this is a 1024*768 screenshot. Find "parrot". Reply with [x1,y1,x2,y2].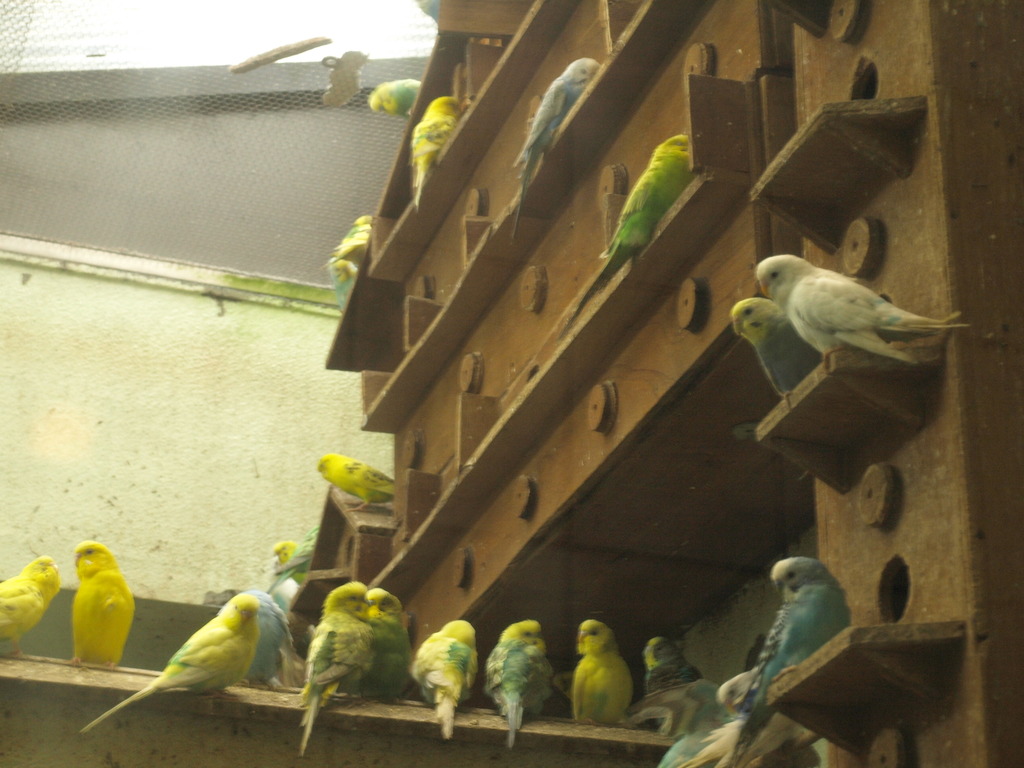
[573,135,694,325].
